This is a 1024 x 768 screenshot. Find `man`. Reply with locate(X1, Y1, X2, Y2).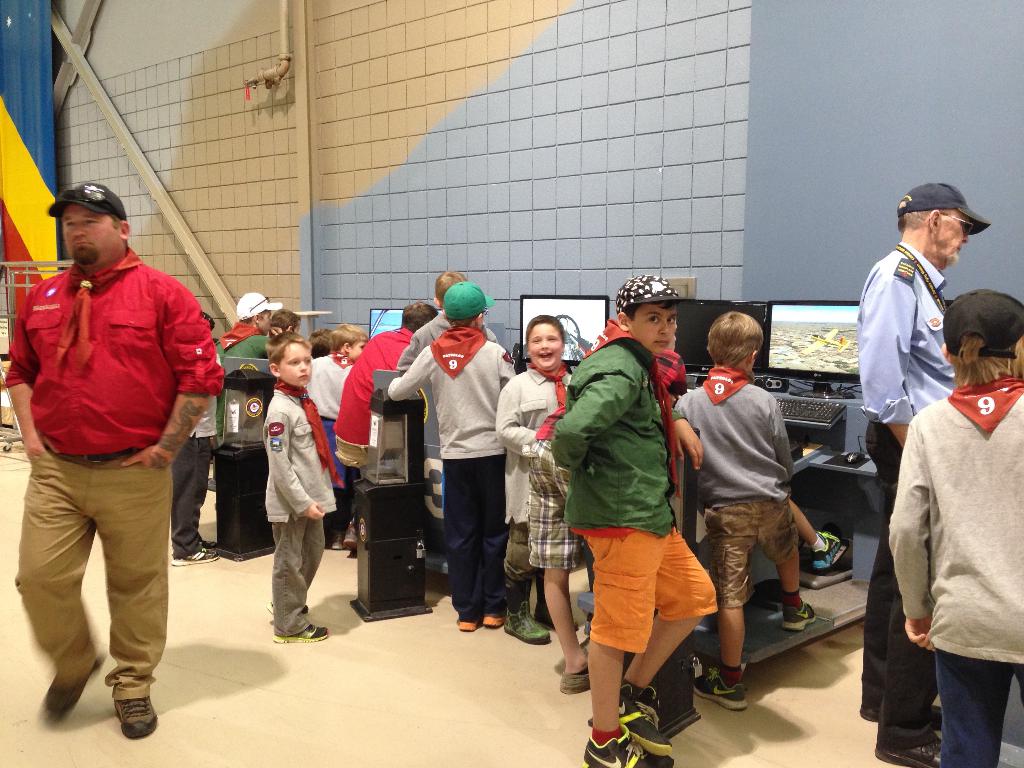
locate(527, 316, 688, 693).
